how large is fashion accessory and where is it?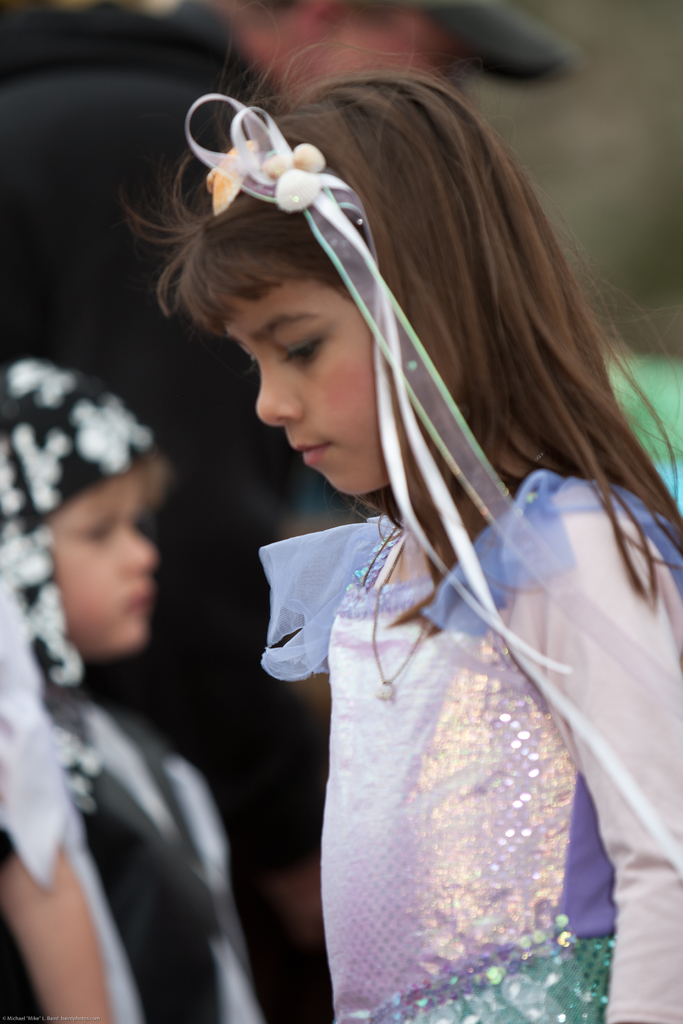
Bounding box: [left=0, top=351, right=165, bottom=892].
